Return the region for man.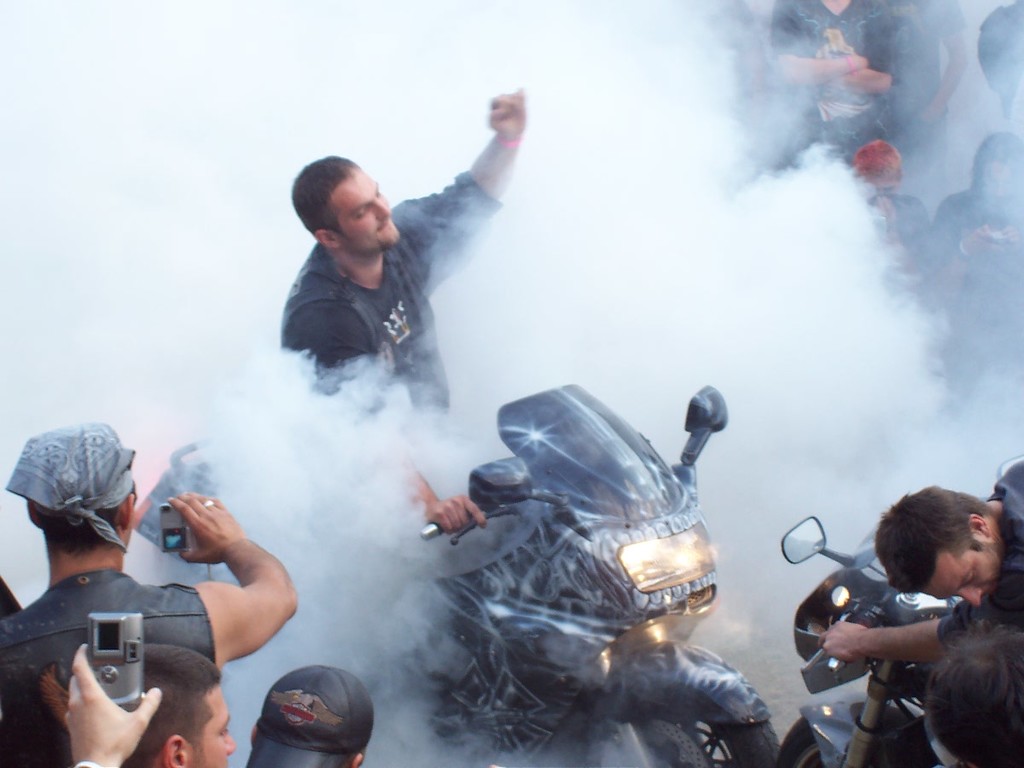
<bbox>0, 573, 20, 627</bbox>.
